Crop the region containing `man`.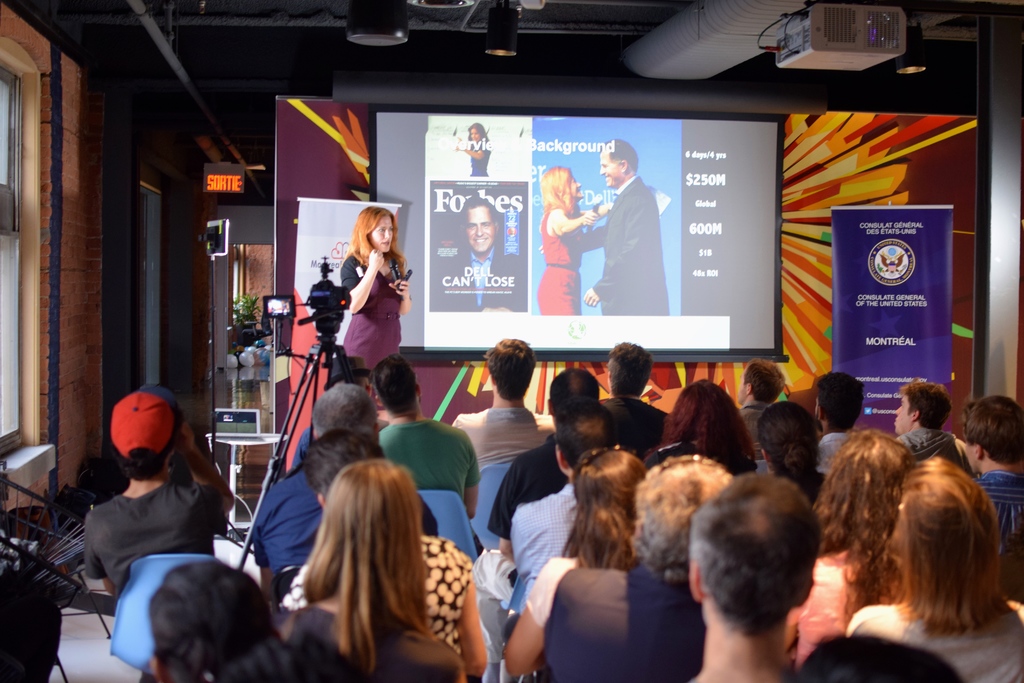
Crop region: Rect(370, 354, 477, 522).
